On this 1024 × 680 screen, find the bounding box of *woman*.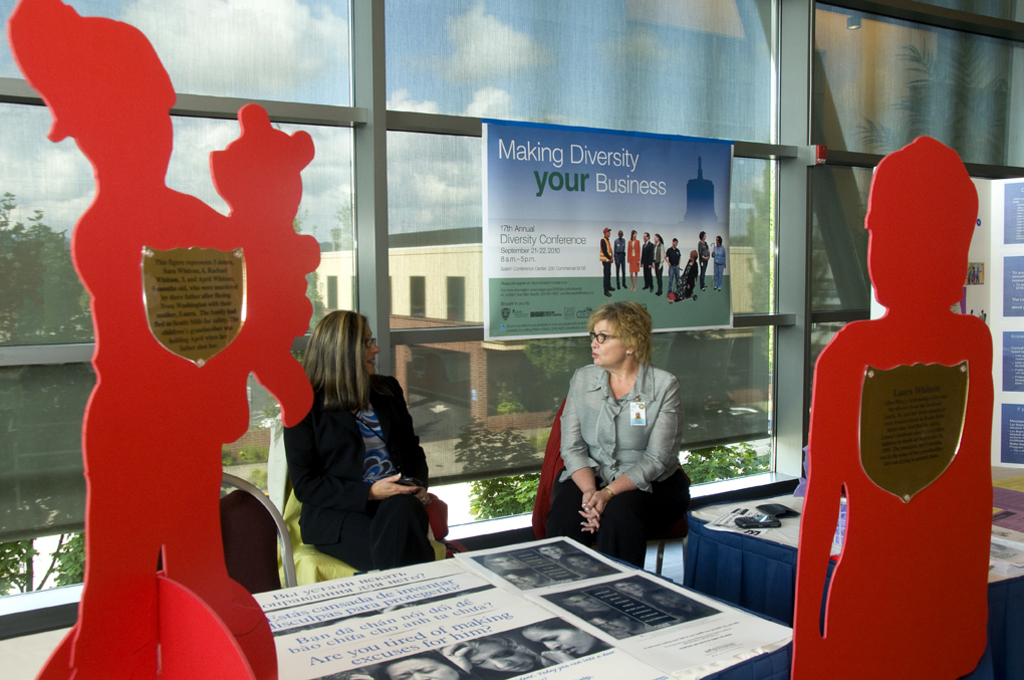
Bounding box: region(681, 255, 698, 296).
